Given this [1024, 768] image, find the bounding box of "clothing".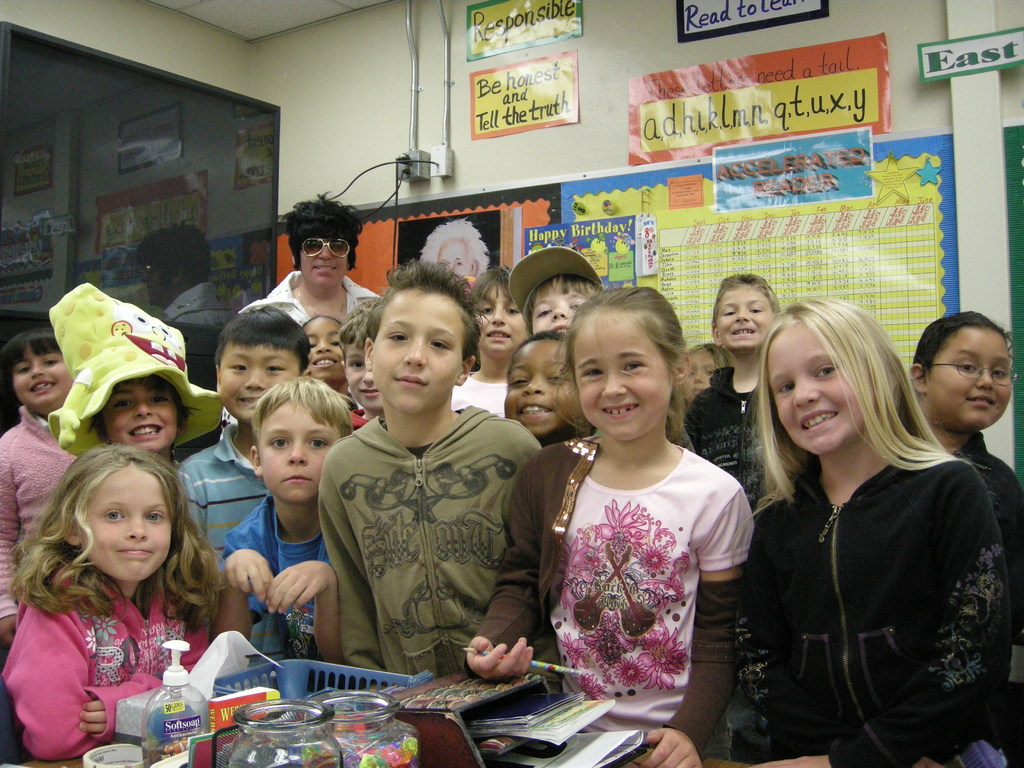
532, 440, 755, 741.
